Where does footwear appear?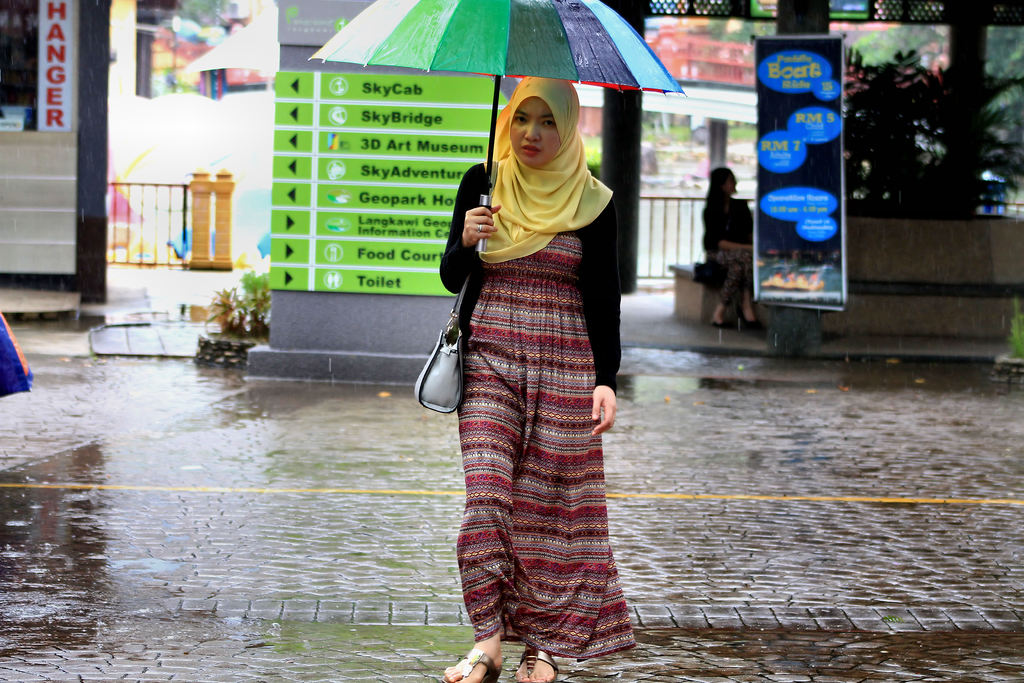
Appears at [x1=516, y1=639, x2=559, y2=682].
